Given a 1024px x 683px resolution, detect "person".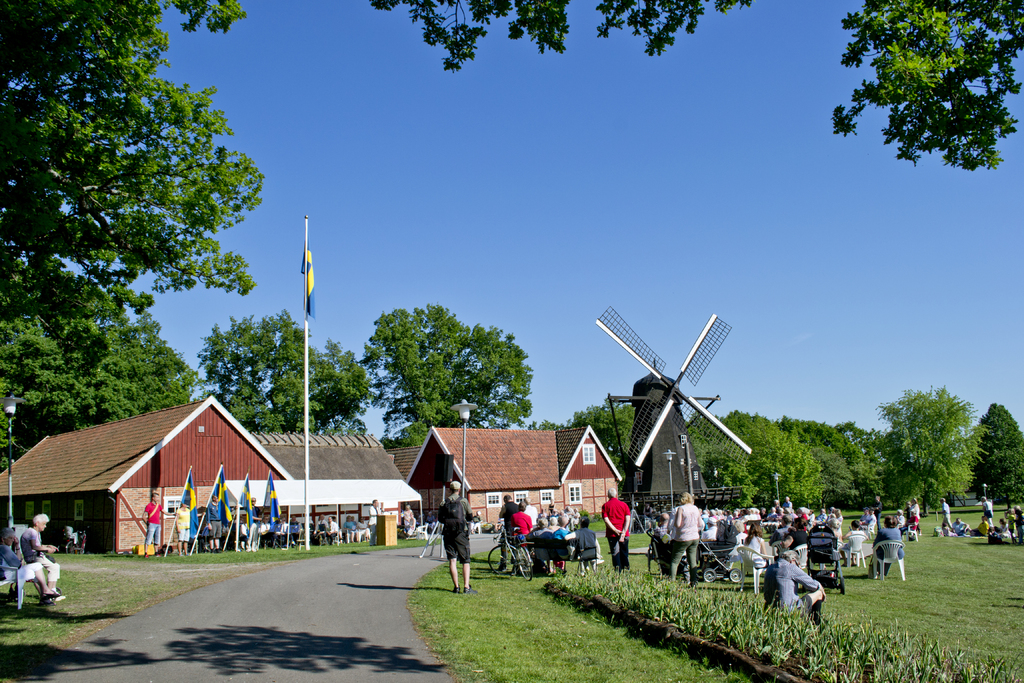
[982,496,994,526].
